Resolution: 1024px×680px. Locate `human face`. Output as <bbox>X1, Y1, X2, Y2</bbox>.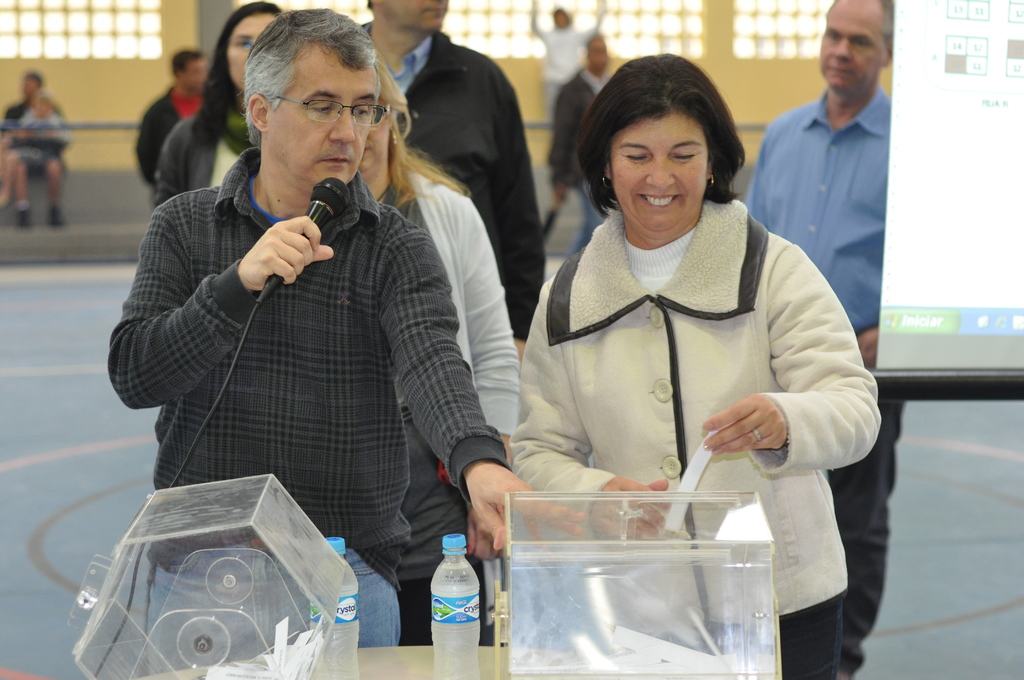
<bbox>228, 16, 276, 104</bbox>.
